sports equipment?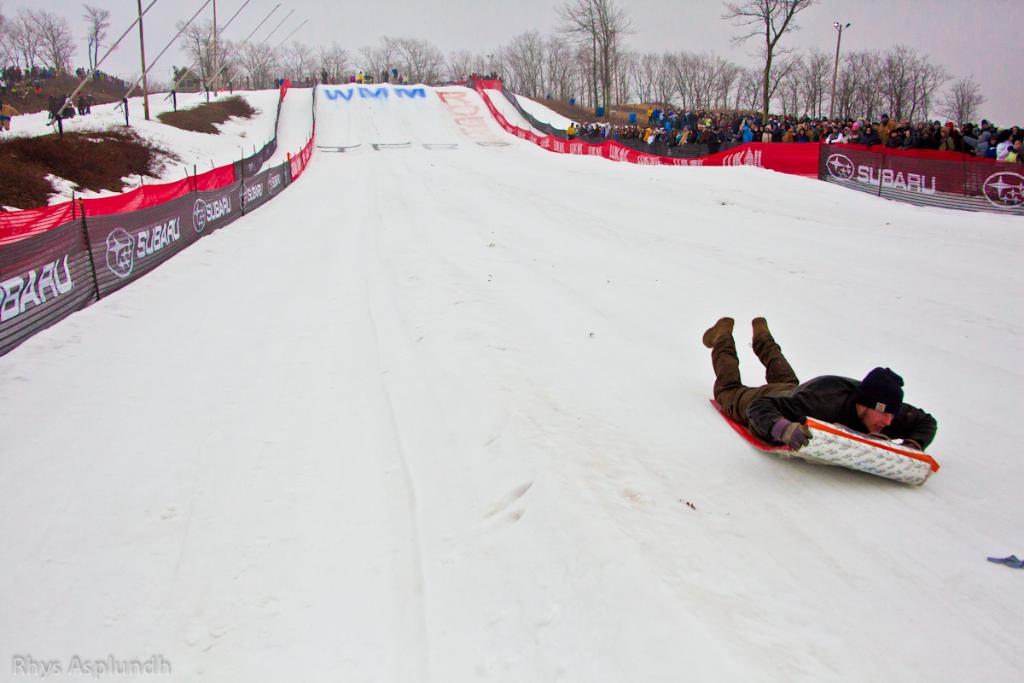
BBox(751, 312, 768, 337)
